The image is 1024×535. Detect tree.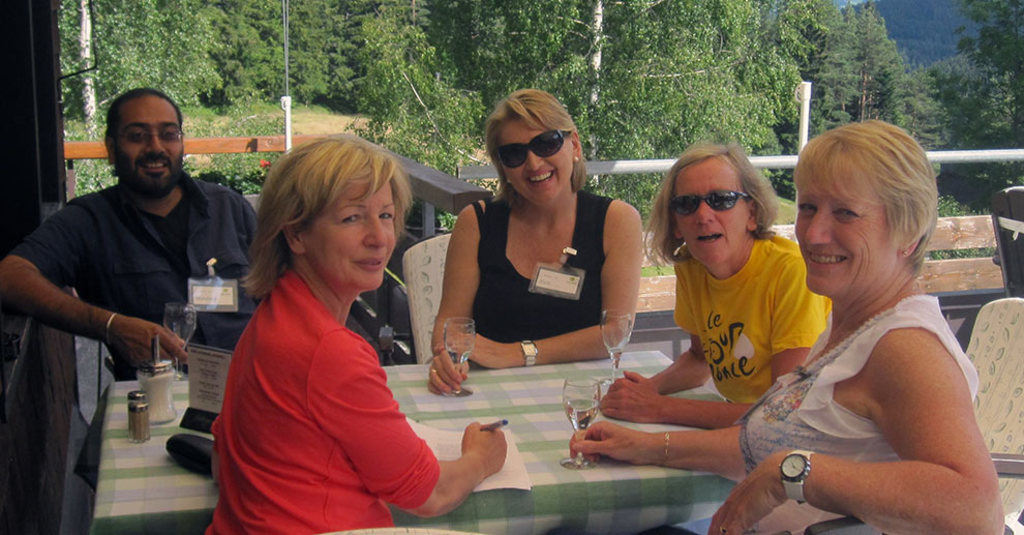
Detection: <box>347,5,475,182</box>.
